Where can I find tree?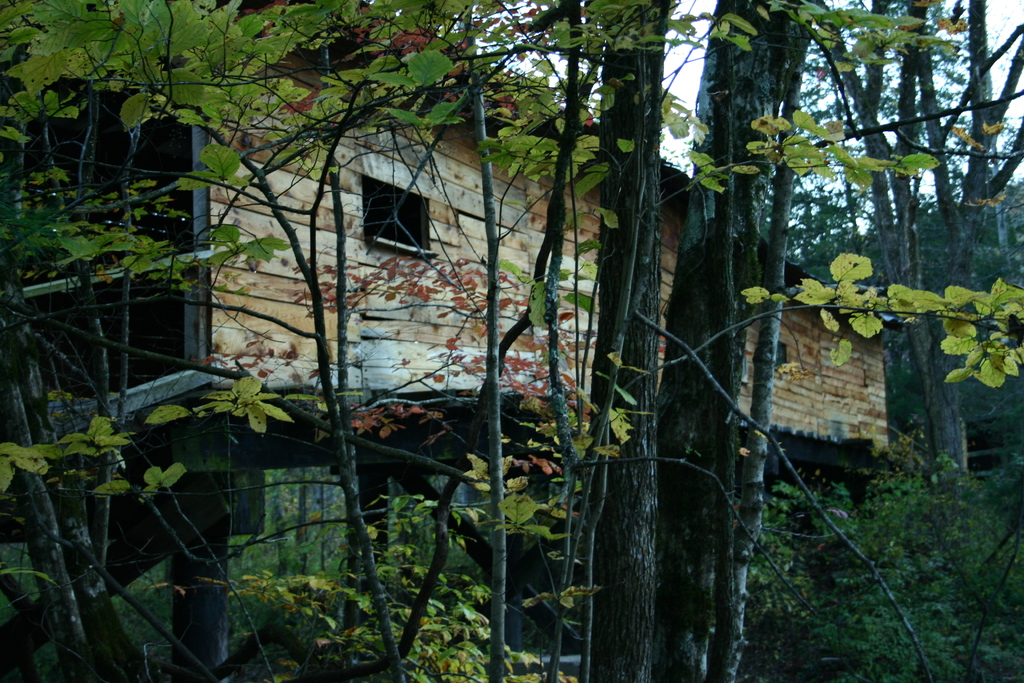
You can find it at region(772, 0, 998, 682).
